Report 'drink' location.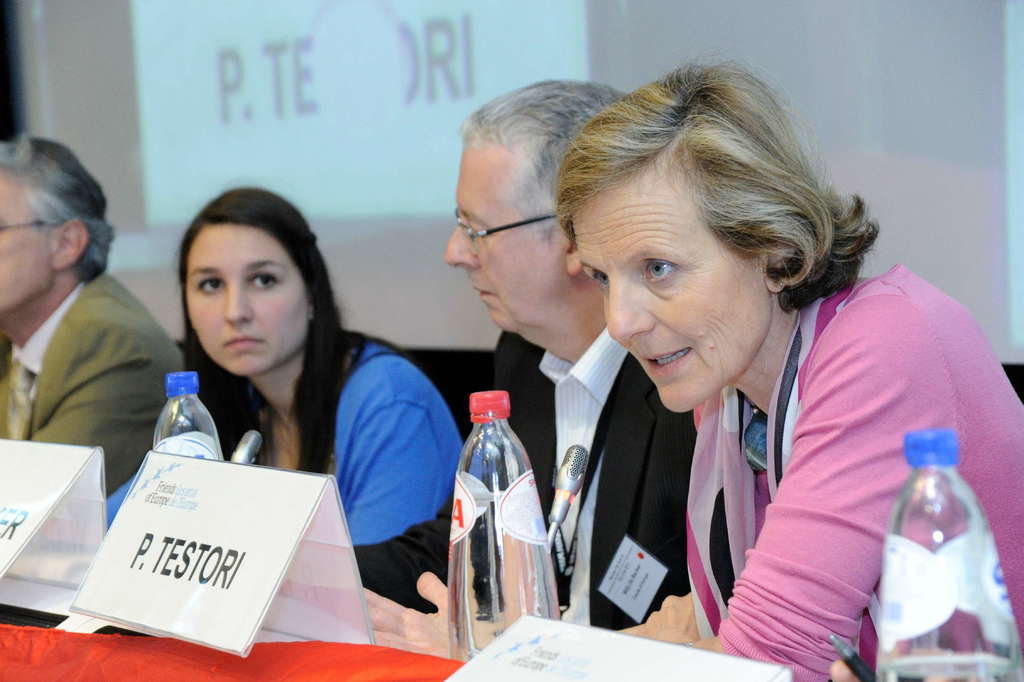
Report: l=876, t=427, r=1023, b=681.
